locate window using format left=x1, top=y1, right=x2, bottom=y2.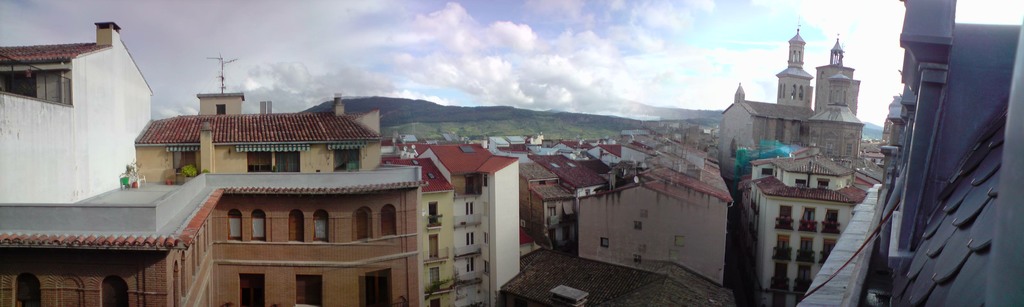
left=280, top=201, right=312, bottom=252.
